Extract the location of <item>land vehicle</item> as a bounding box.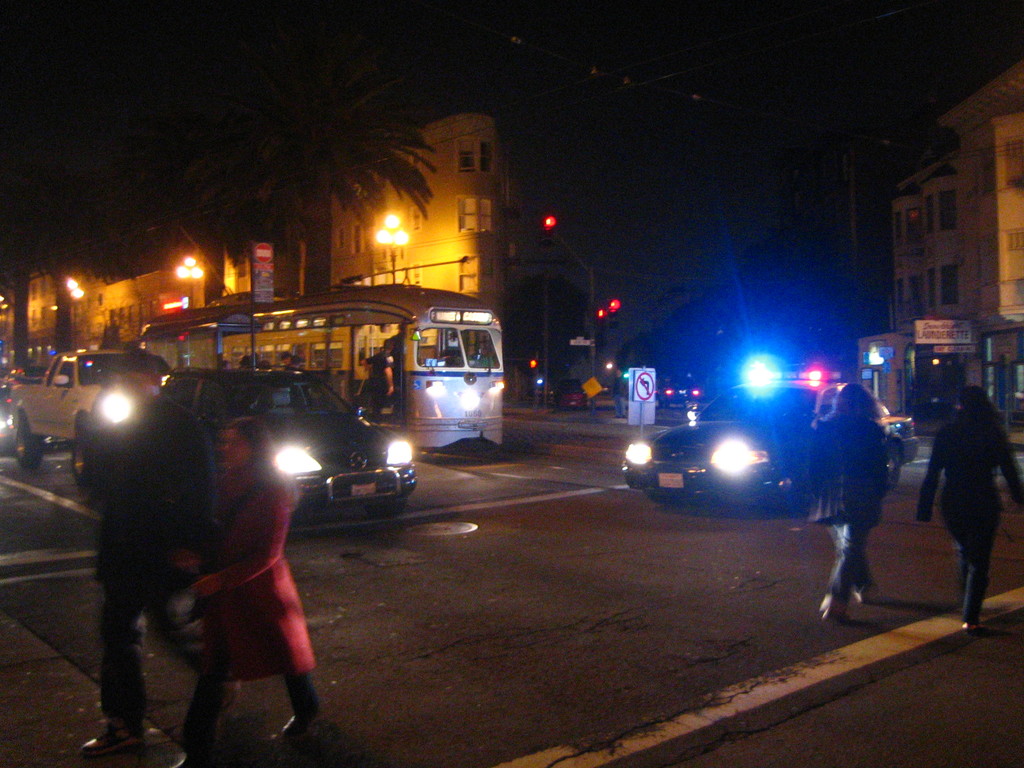
{"x1": 144, "y1": 287, "x2": 504, "y2": 447}.
